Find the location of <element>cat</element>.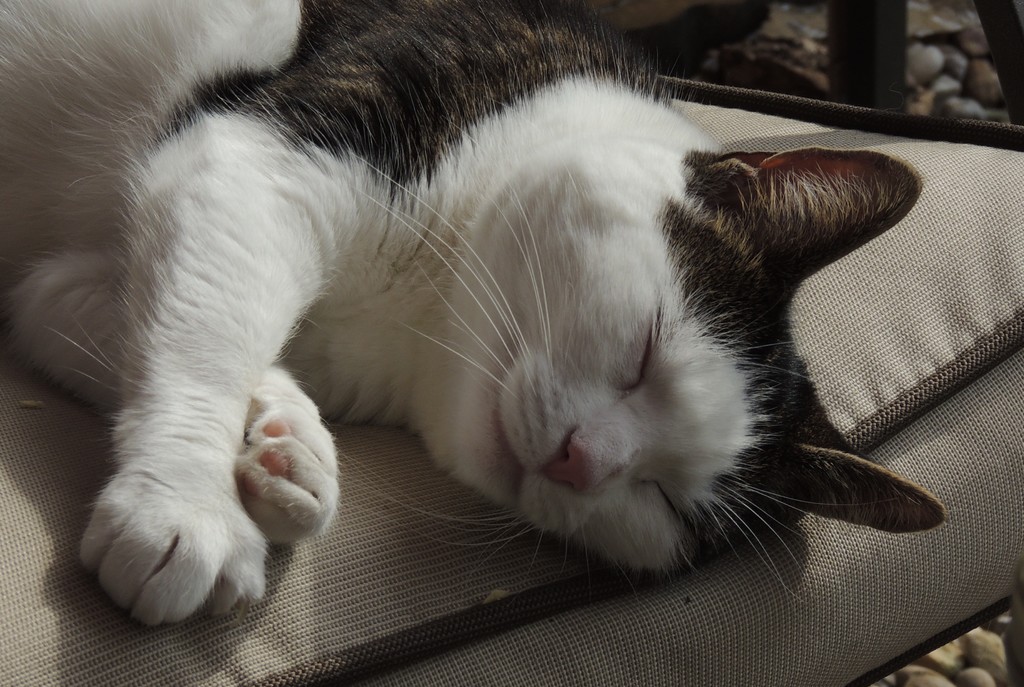
Location: 0/0/955/634.
